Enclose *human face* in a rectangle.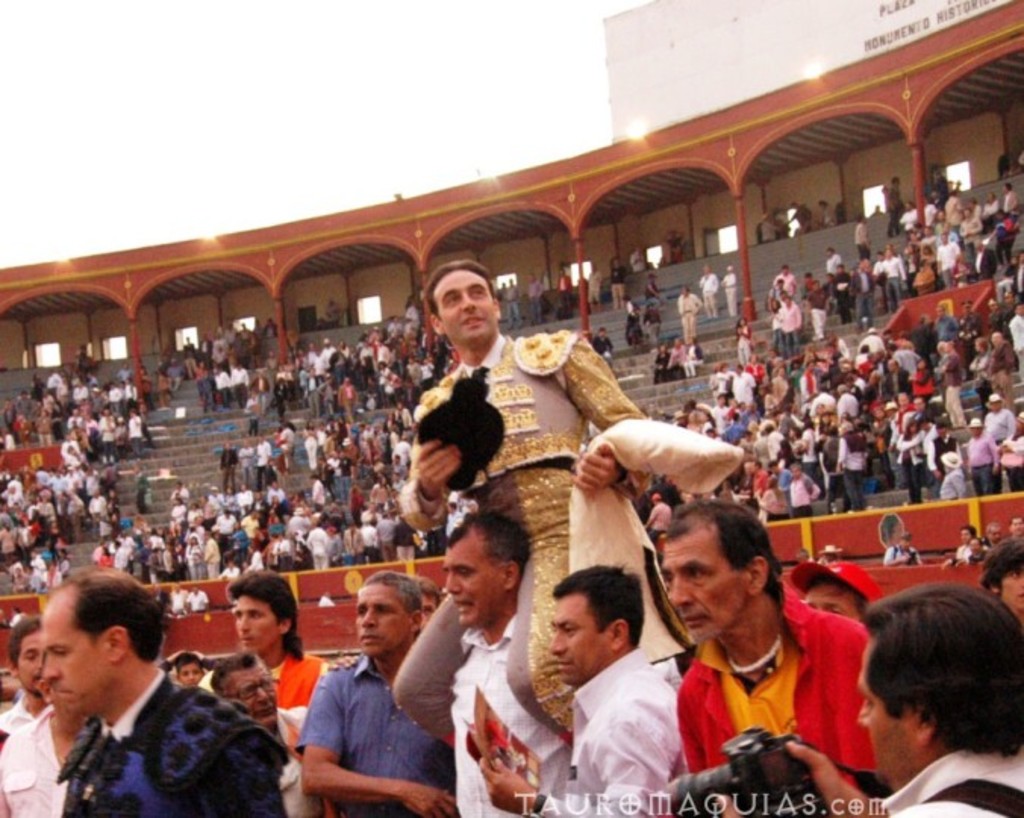
442 530 489 609.
